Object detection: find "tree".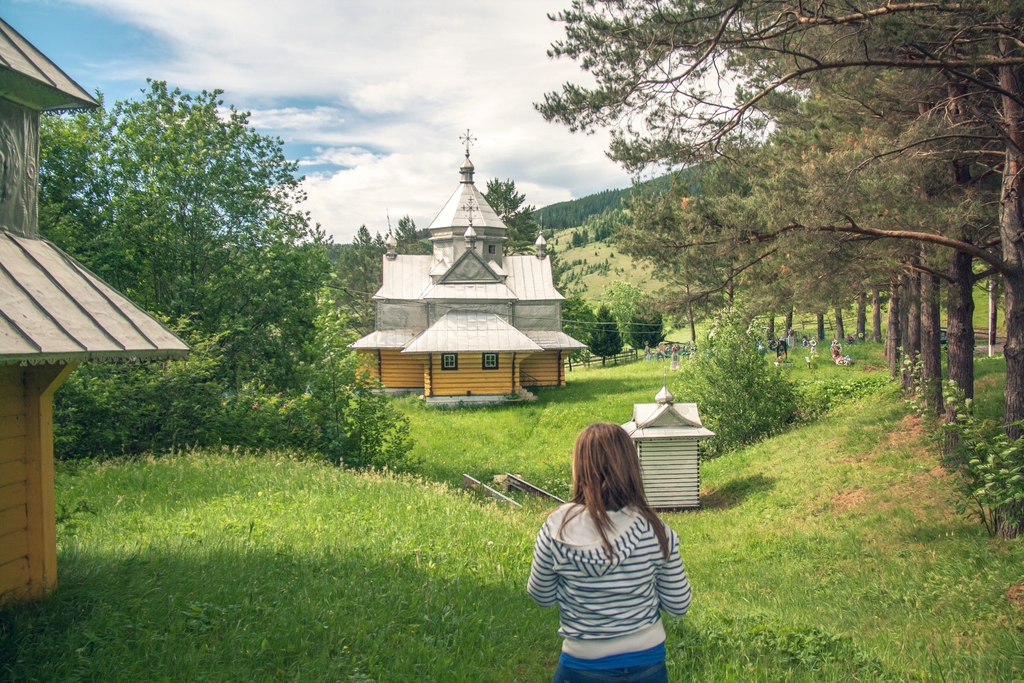
locate(394, 214, 433, 254).
